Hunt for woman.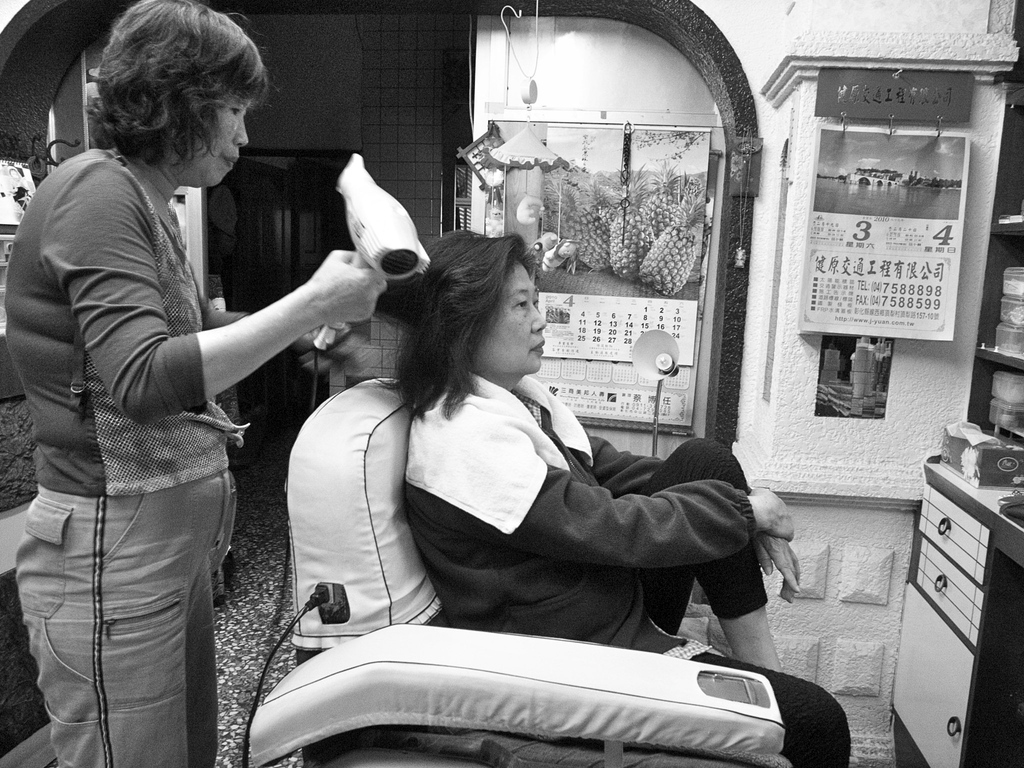
Hunted down at [286,202,737,758].
